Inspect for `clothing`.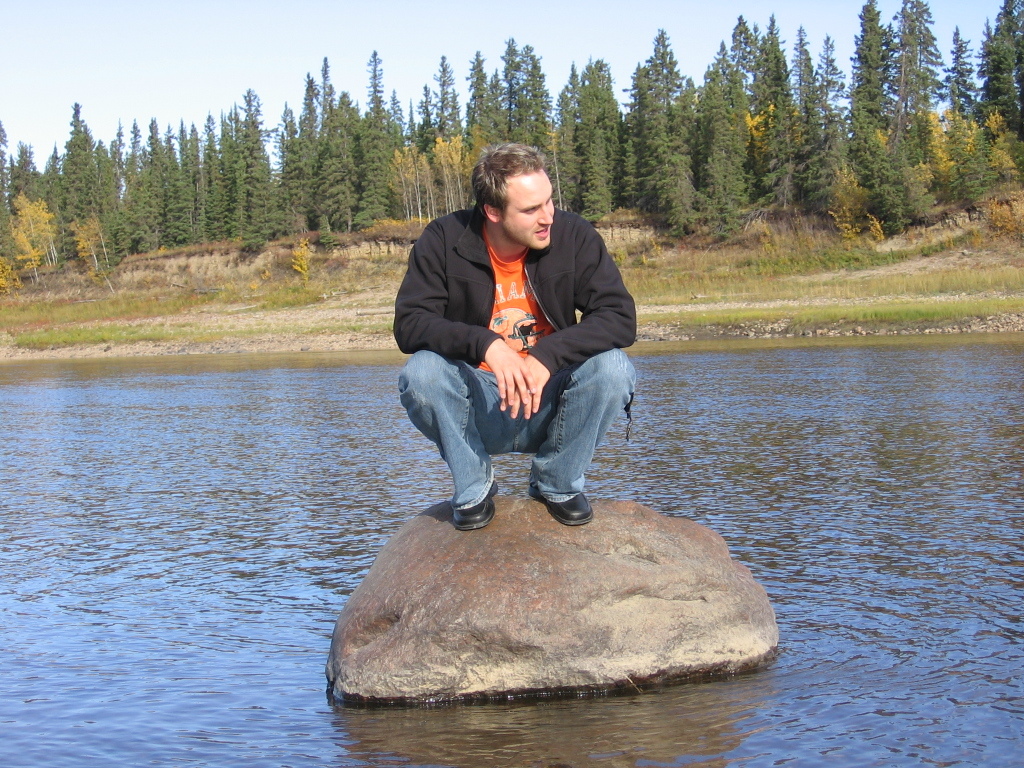
Inspection: x1=396 y1=204 x2=639 y2=513.
